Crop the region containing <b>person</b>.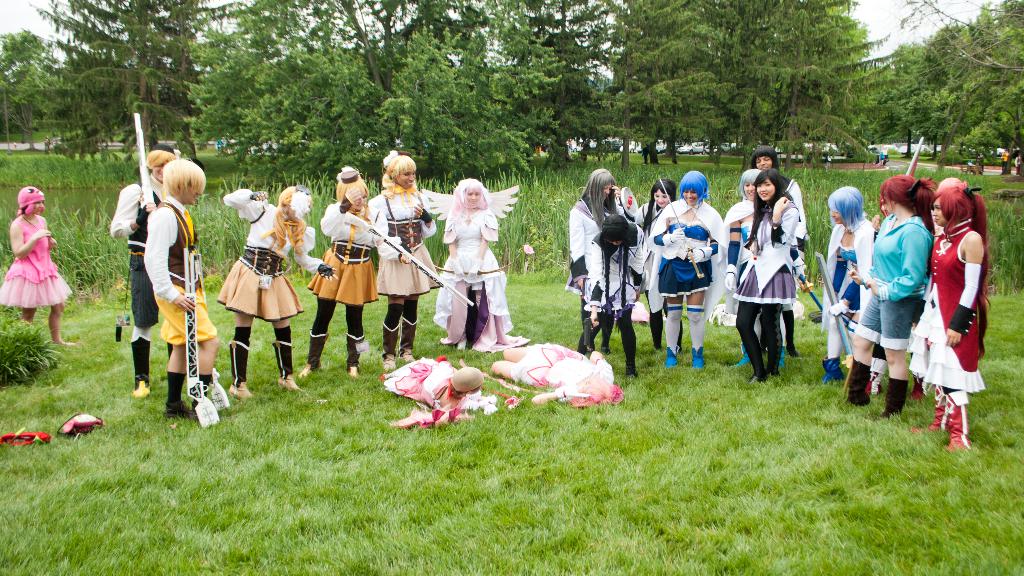
Crop region: (929, 173, 971, 243).
